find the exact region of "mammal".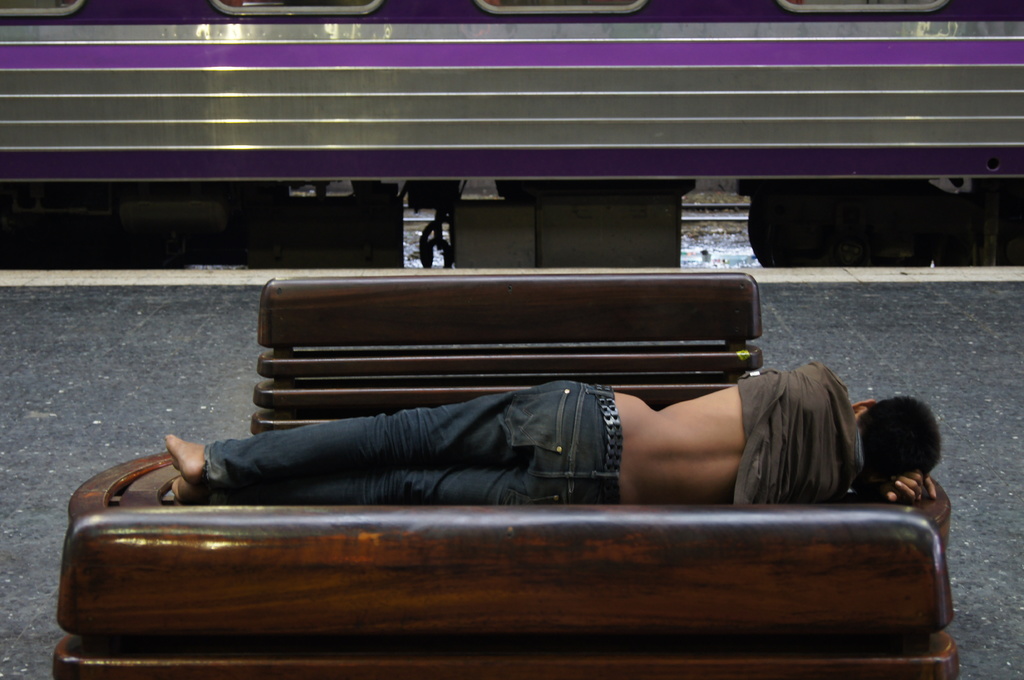
Exact region: [x1=163, y1=354, x2=944, y2=507].
